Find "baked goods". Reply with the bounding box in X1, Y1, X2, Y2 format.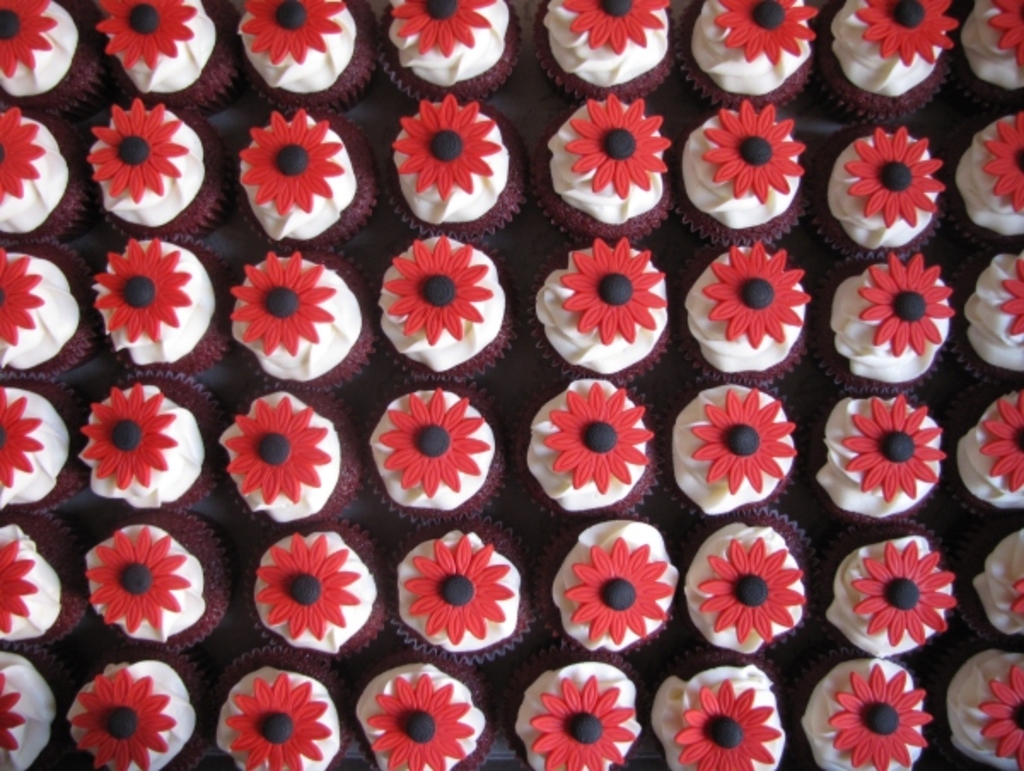
114, 0, 239, 116.
